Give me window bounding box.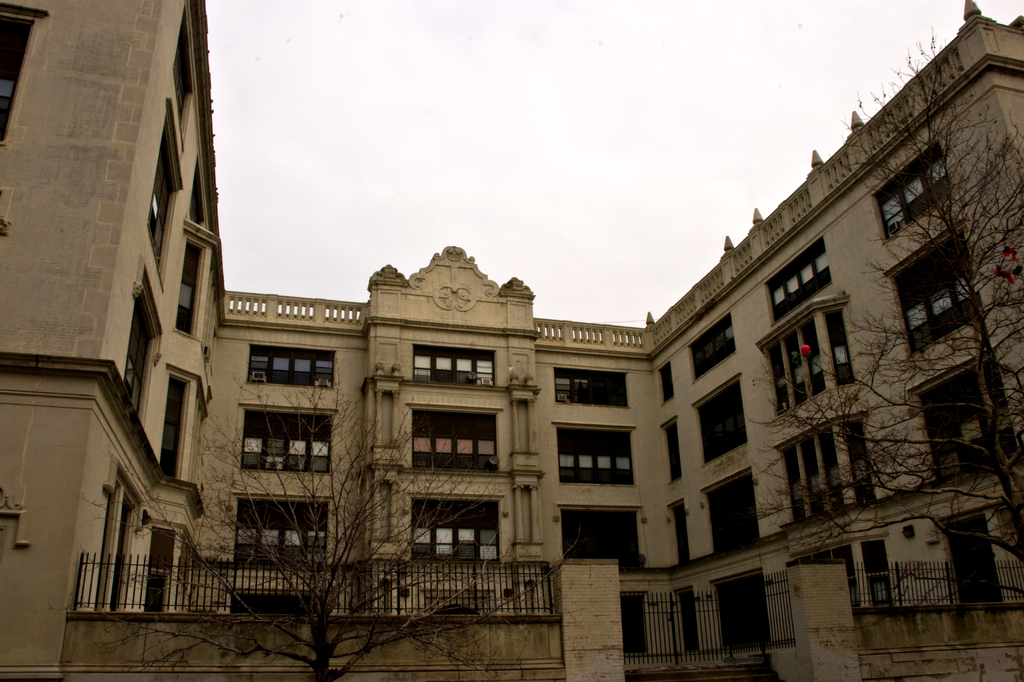
<box>231,584,321,617</box>.
